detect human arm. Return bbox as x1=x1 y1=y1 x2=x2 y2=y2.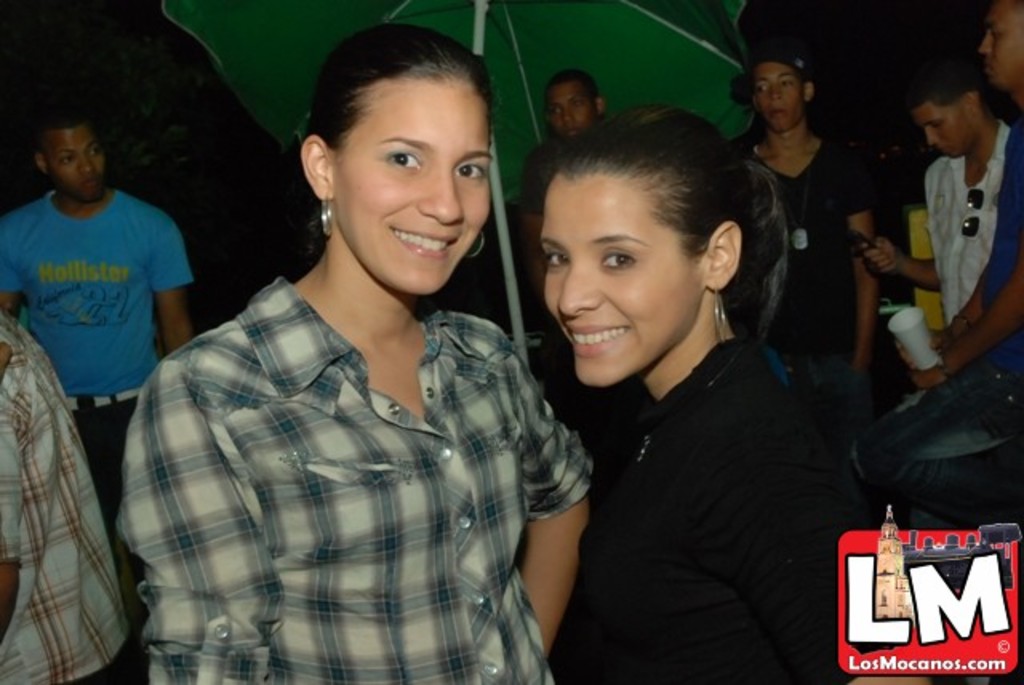
x1=147 y1=203 x2=187 y2=357.
